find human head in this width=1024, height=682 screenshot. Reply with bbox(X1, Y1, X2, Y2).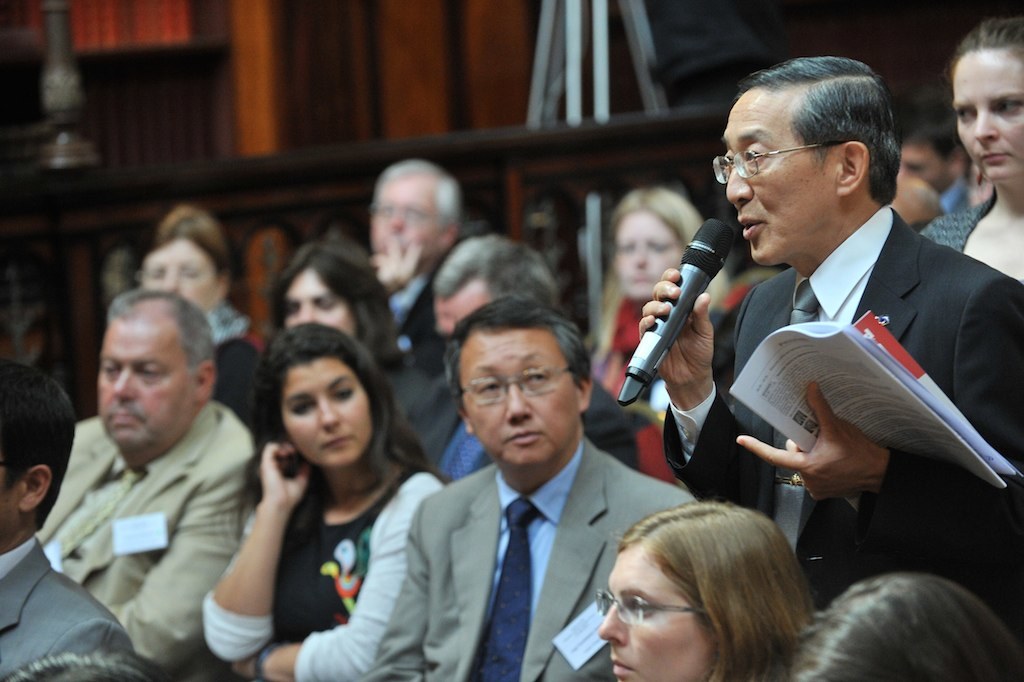
bbox(253, 325, 392, 473).
